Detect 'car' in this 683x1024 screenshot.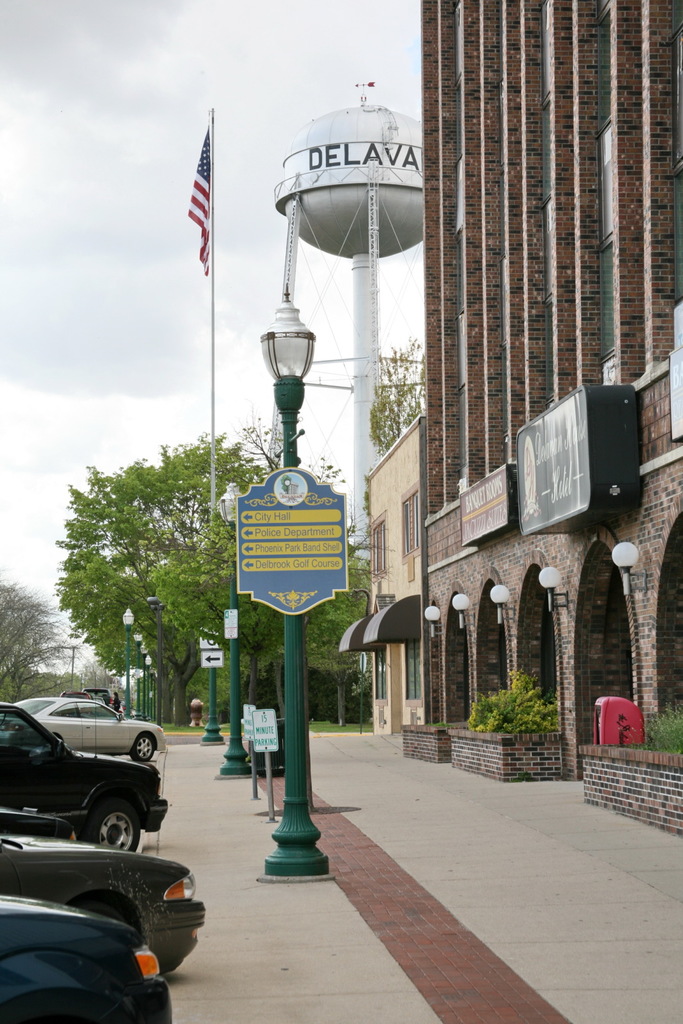
Detection: x1=83, y1=687, x2=115, y2=703.
